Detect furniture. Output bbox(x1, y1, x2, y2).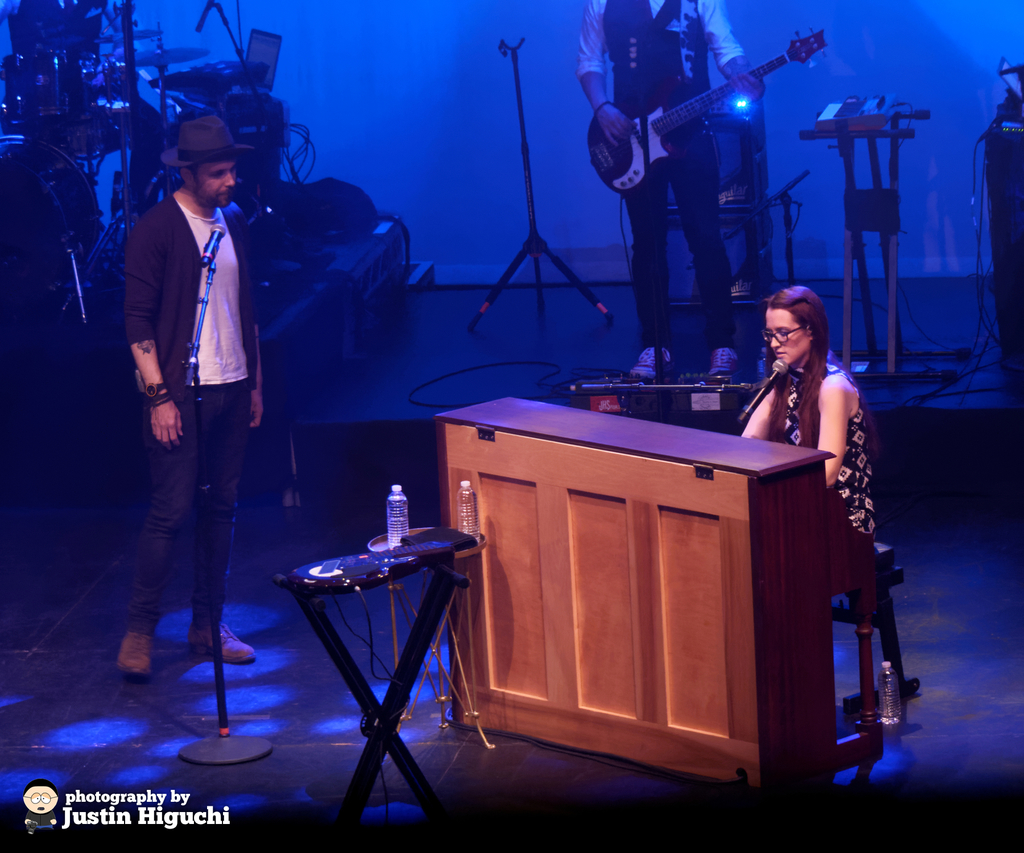
bbox(374, 525, 494, 745).
